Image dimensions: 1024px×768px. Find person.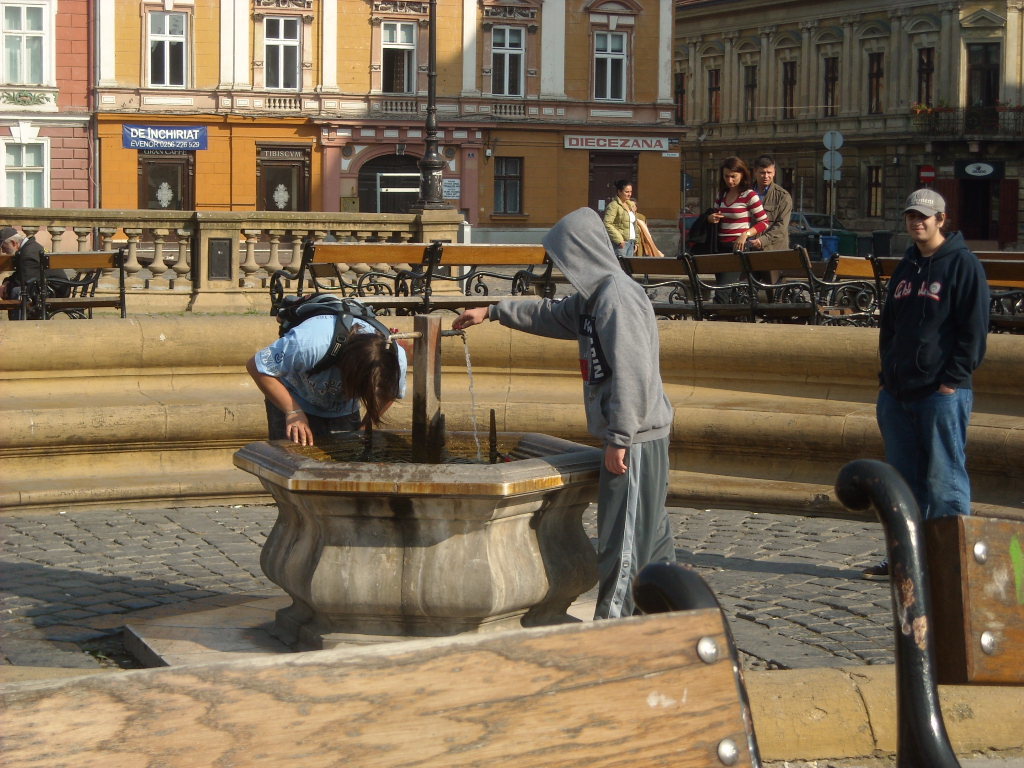
Rect(600, 177, 635, 259).
